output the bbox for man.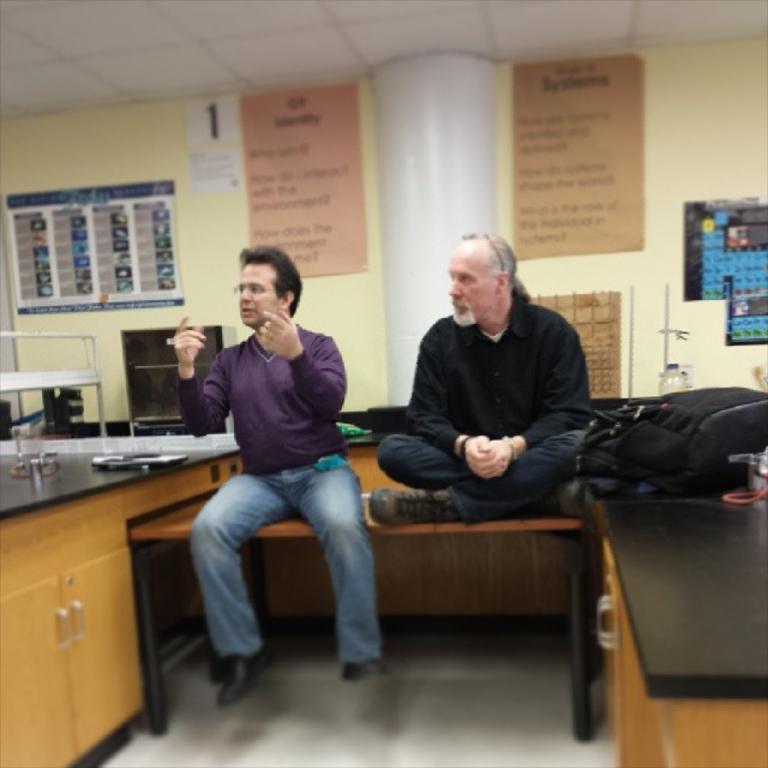
box=[161, 238, 402, 698].
